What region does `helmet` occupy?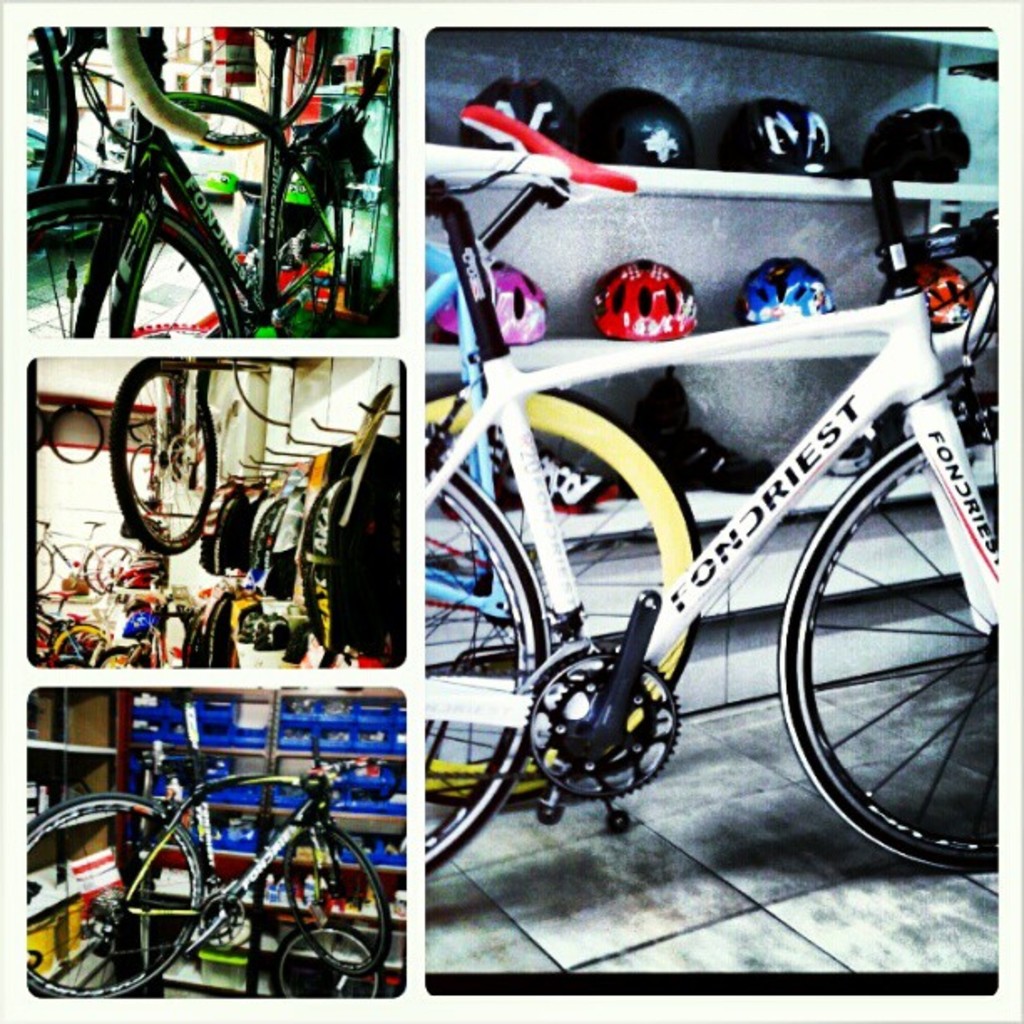
pyautogui.locateOnScreen(433, 254, 547, 353).
